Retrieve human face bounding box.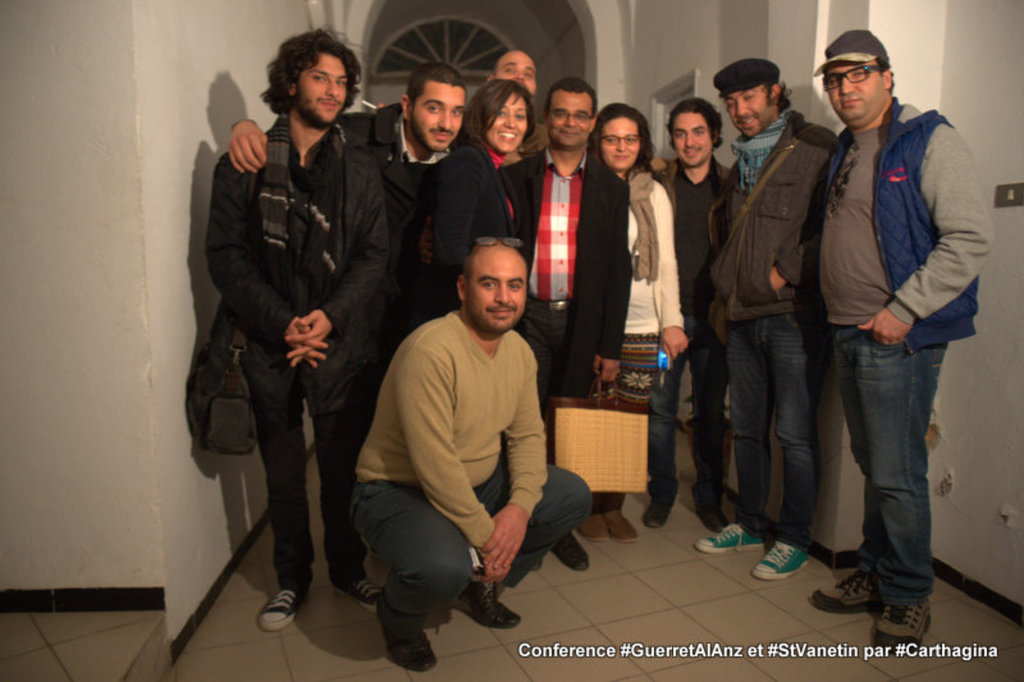
Bounding box: (417, 86, 463, 143).
